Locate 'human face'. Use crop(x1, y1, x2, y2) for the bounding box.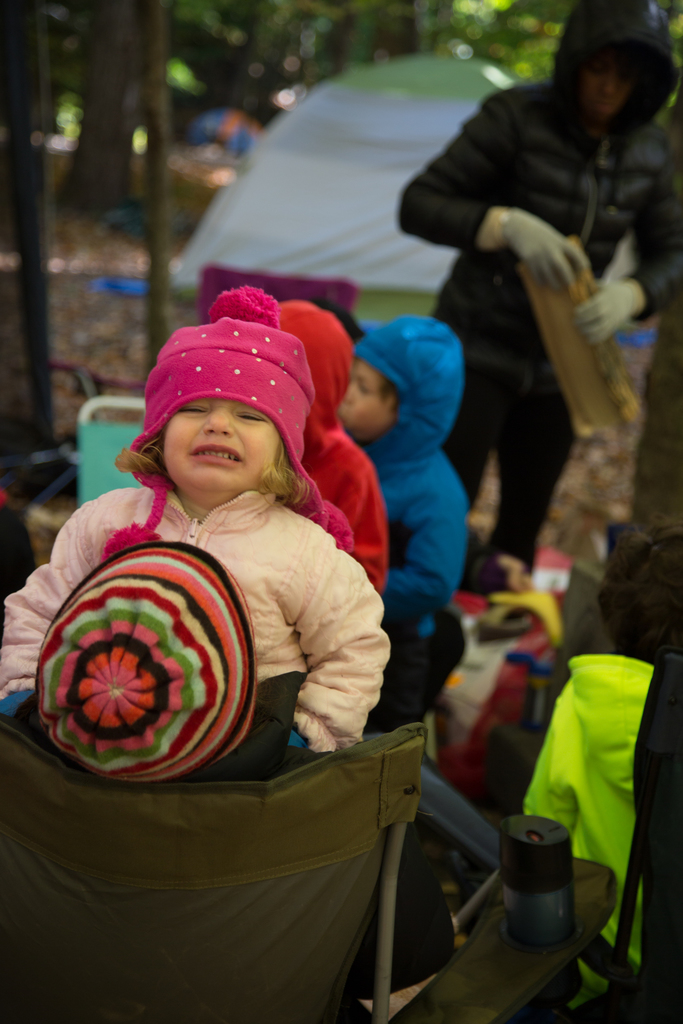
crop(335, 356, 397, 447).
